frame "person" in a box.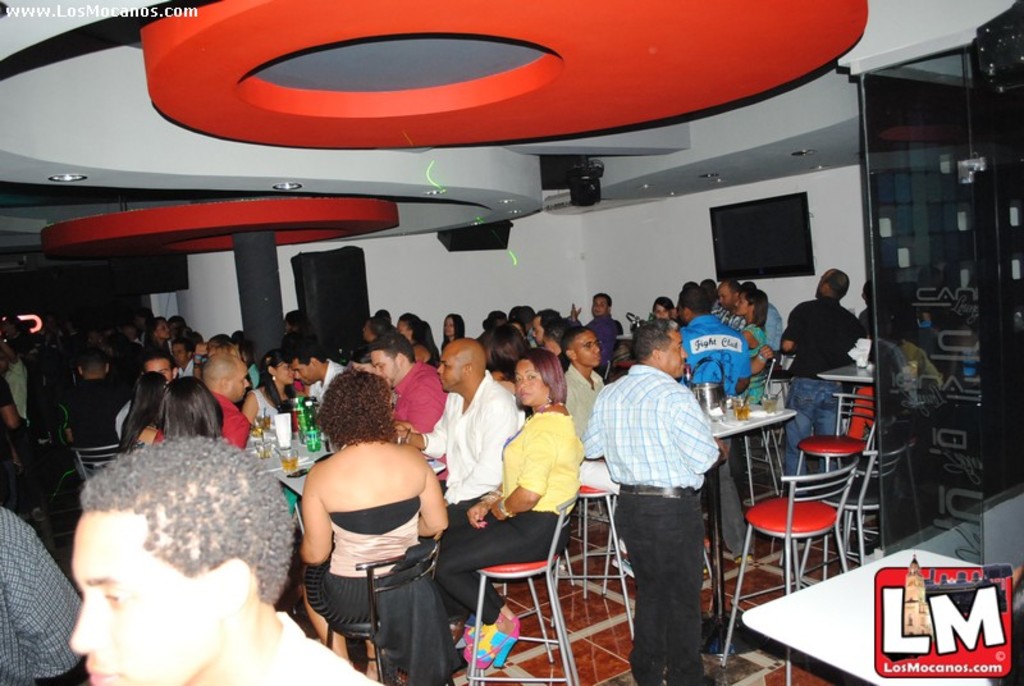
445,315,463,342.
